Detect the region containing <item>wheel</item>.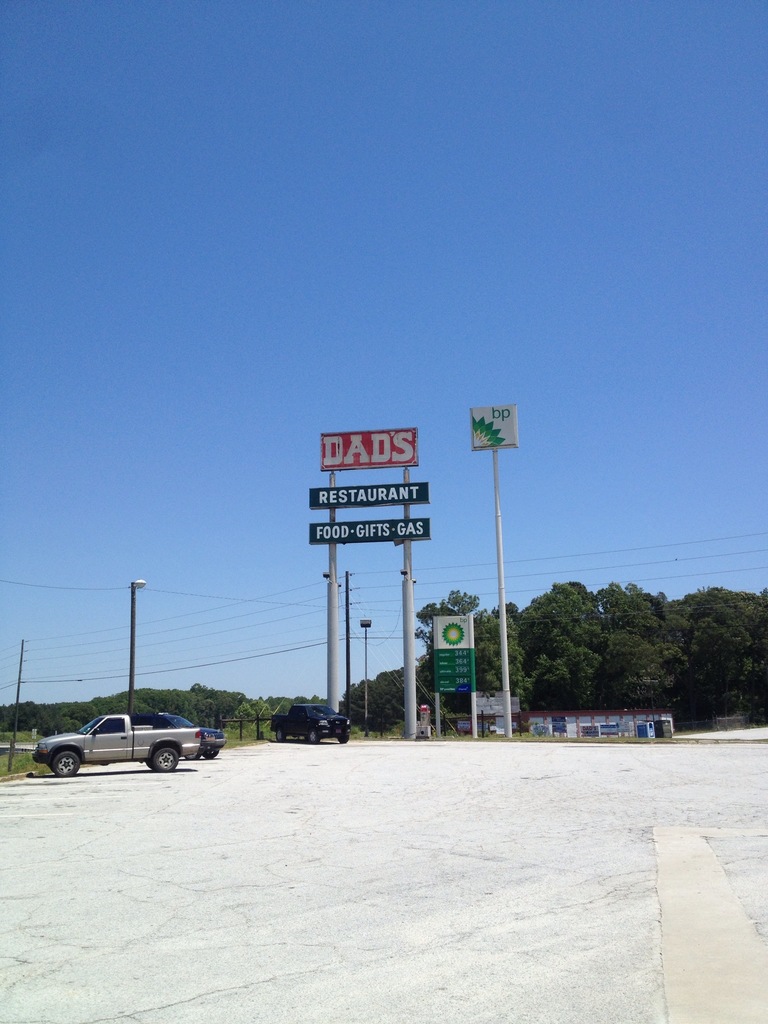
select_region(53, 751, 79, 778).
